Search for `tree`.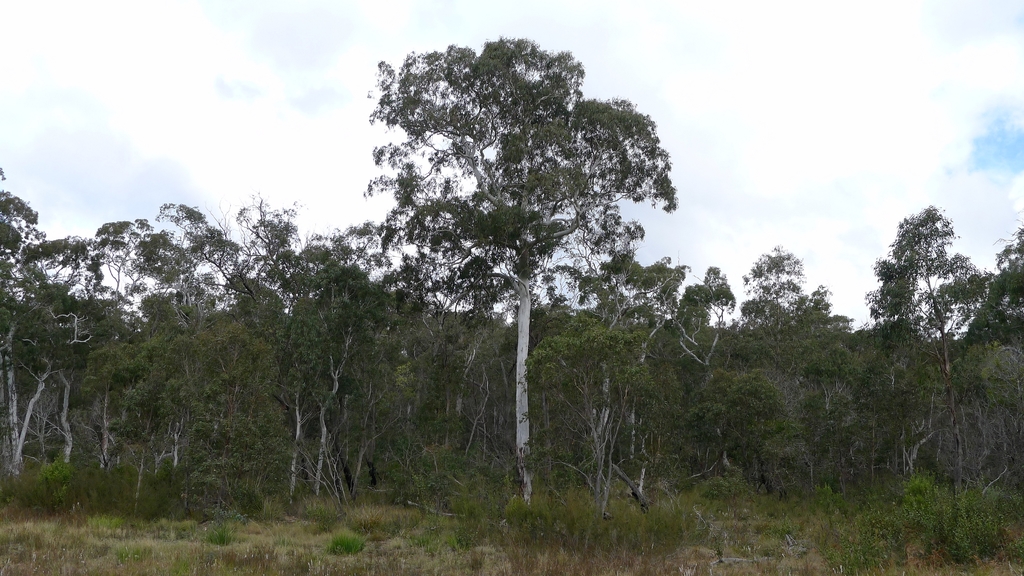
Found at <region>360, 24, 679, 476</region>.
